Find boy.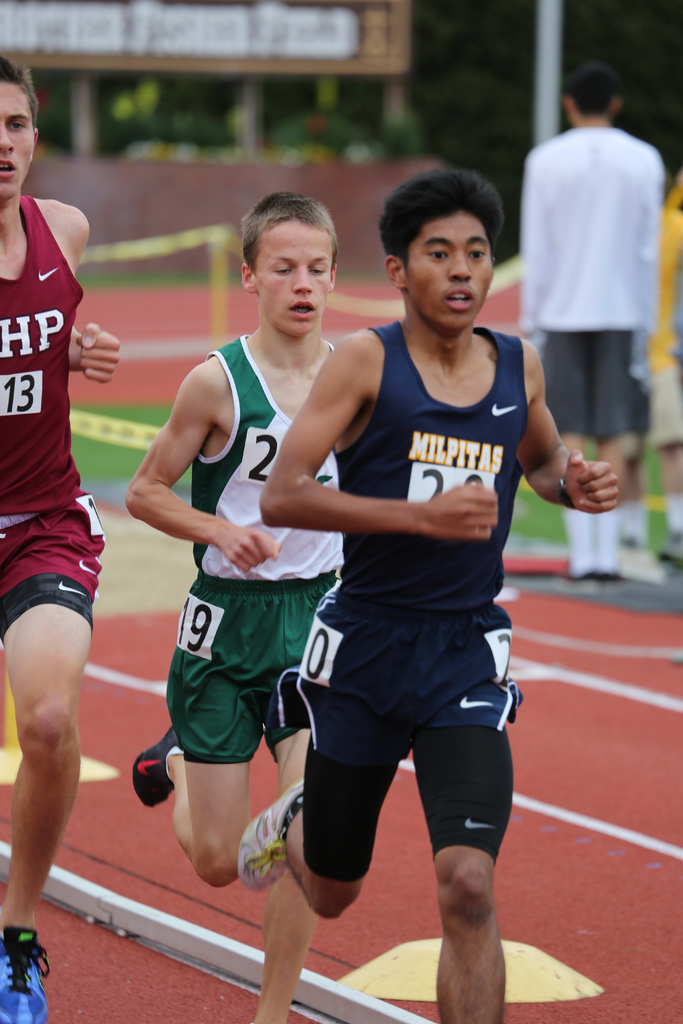
[x1=124, y1=190, x2=337, y2=1023].
